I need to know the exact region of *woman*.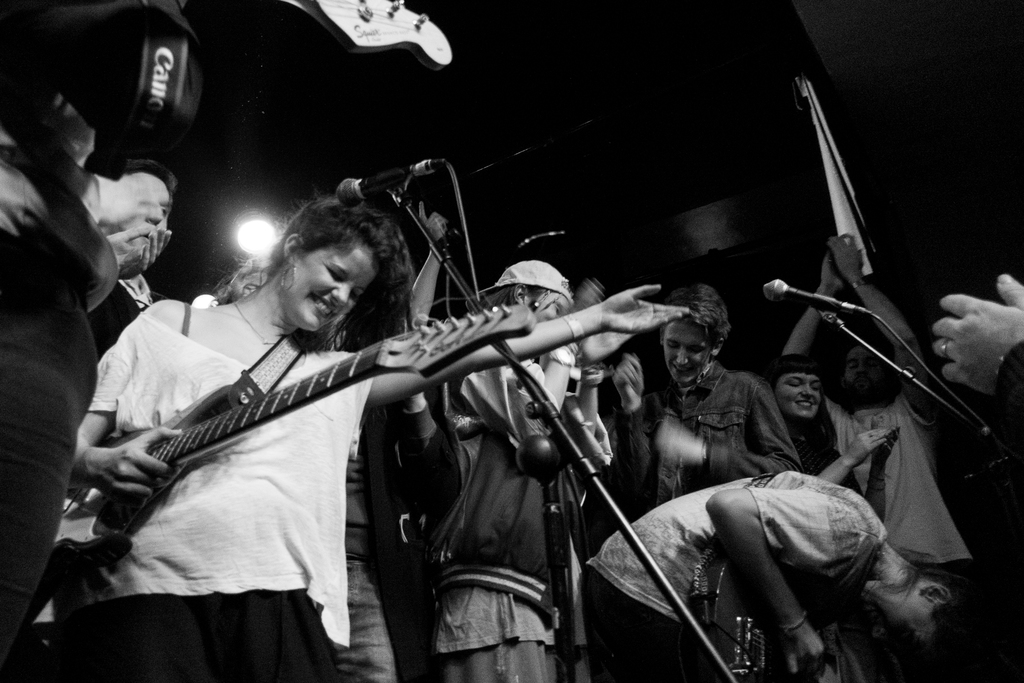
Region: [x1=762, y1=352, x2=900, y2=682].
